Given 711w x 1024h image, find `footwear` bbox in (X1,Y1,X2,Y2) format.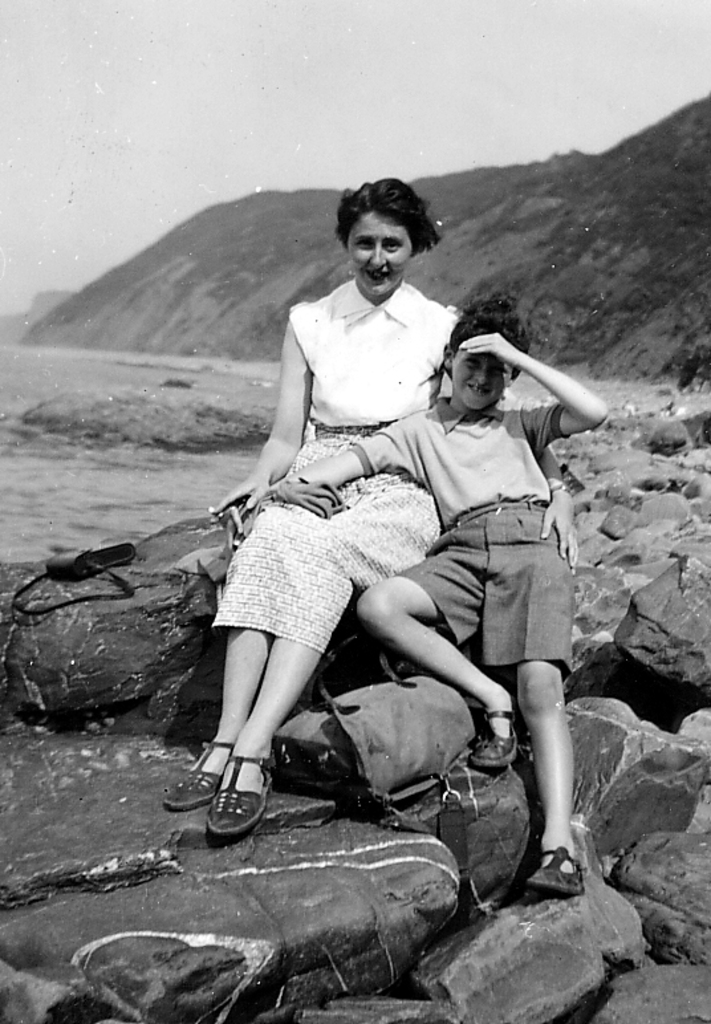
(470,707,528,767).
